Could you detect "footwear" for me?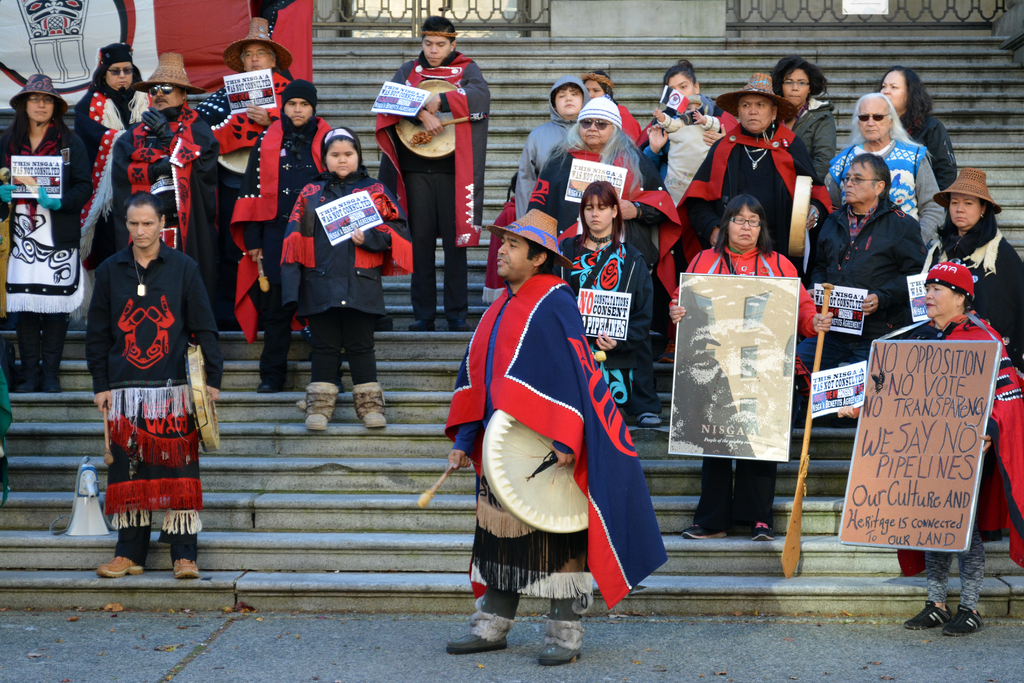
Detection result: detection(95, 554, 143, 577).
